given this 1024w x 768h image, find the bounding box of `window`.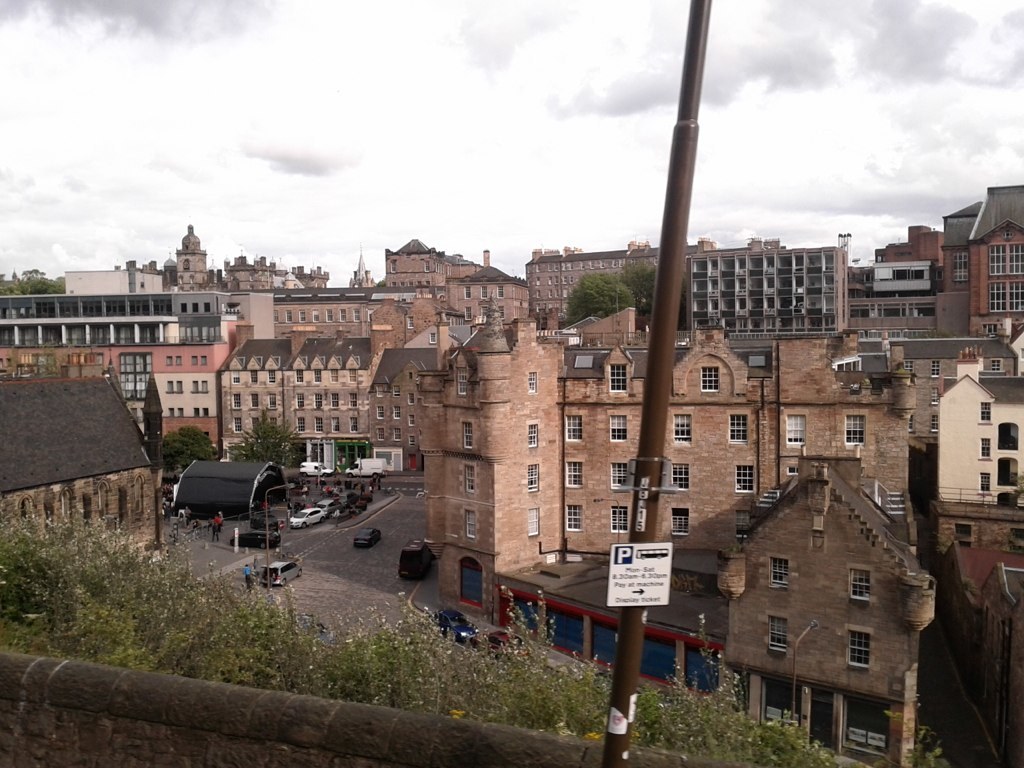
crop(985, 325, 994, 329).
